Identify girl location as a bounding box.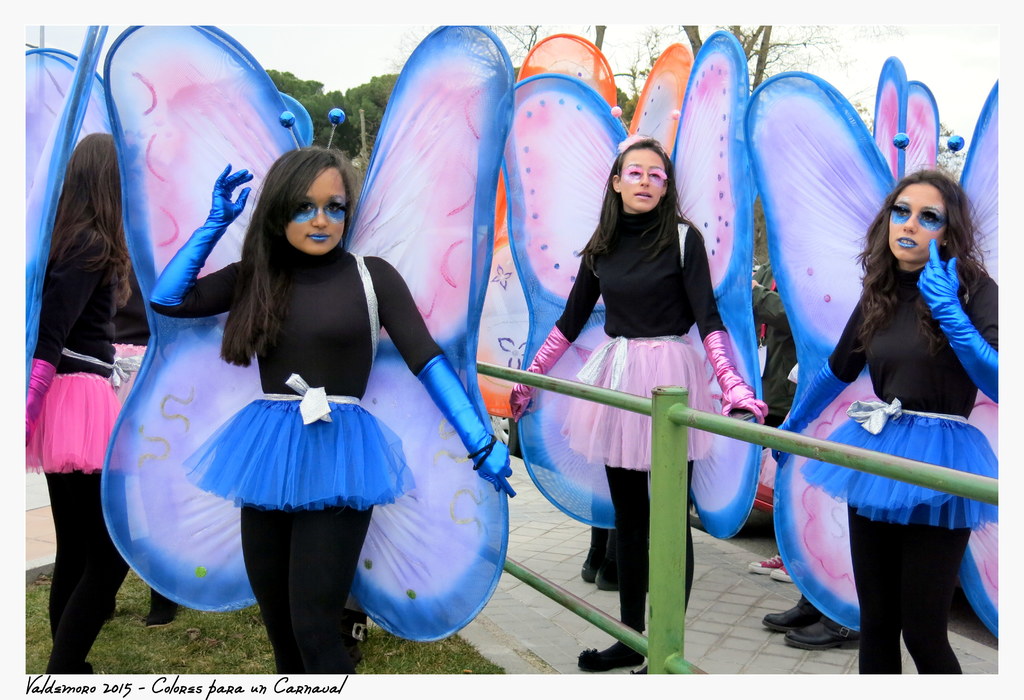
region(148, 141, 518, 676).
